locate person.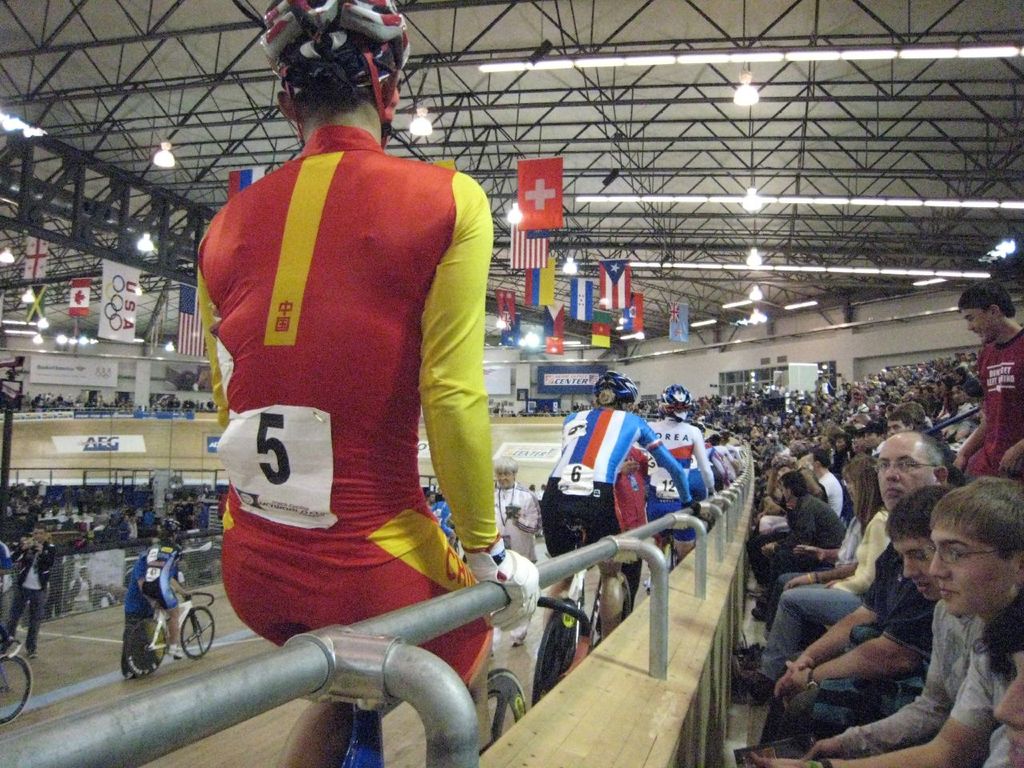
Bounding box: {"left": 538, "top": 364, "right": 705, "bottom": 662}.
